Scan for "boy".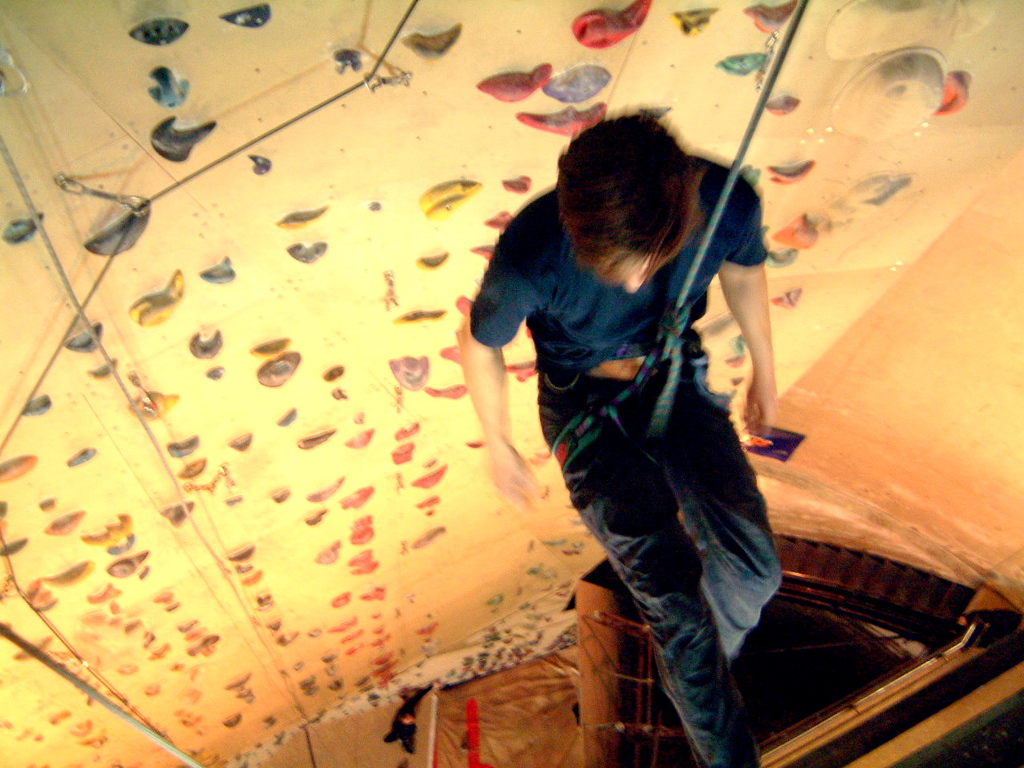
Scan result: bbox(463, 56, 814, 740).
